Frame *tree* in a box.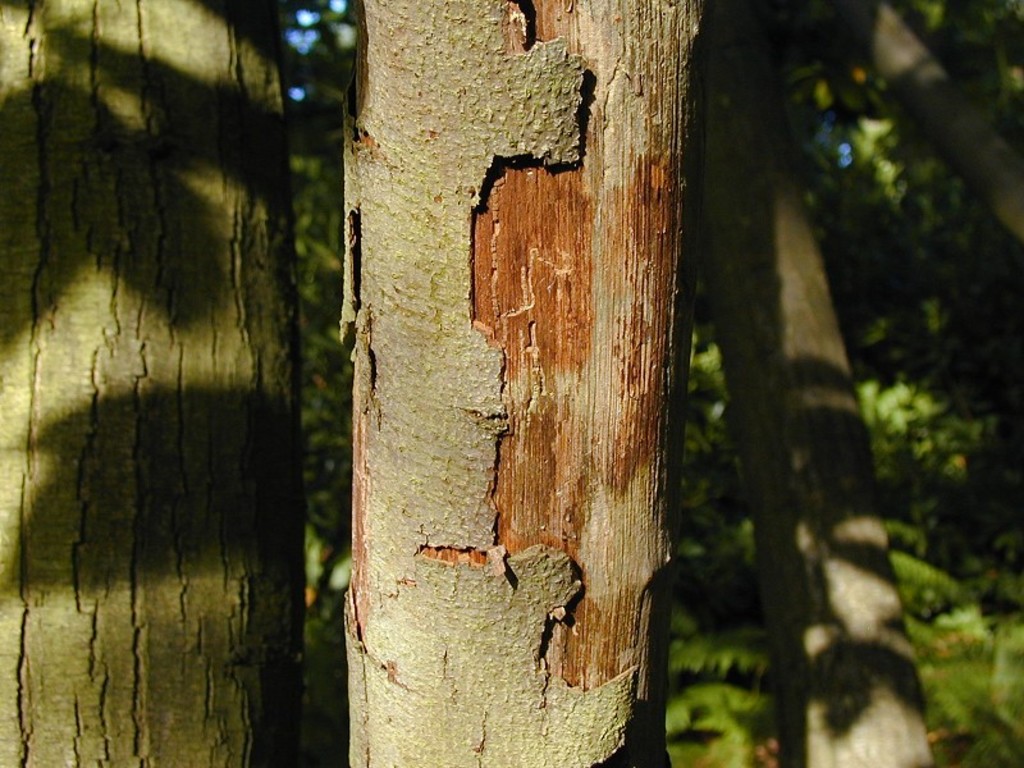
left=0, top=0, right=311, bottom=767.
